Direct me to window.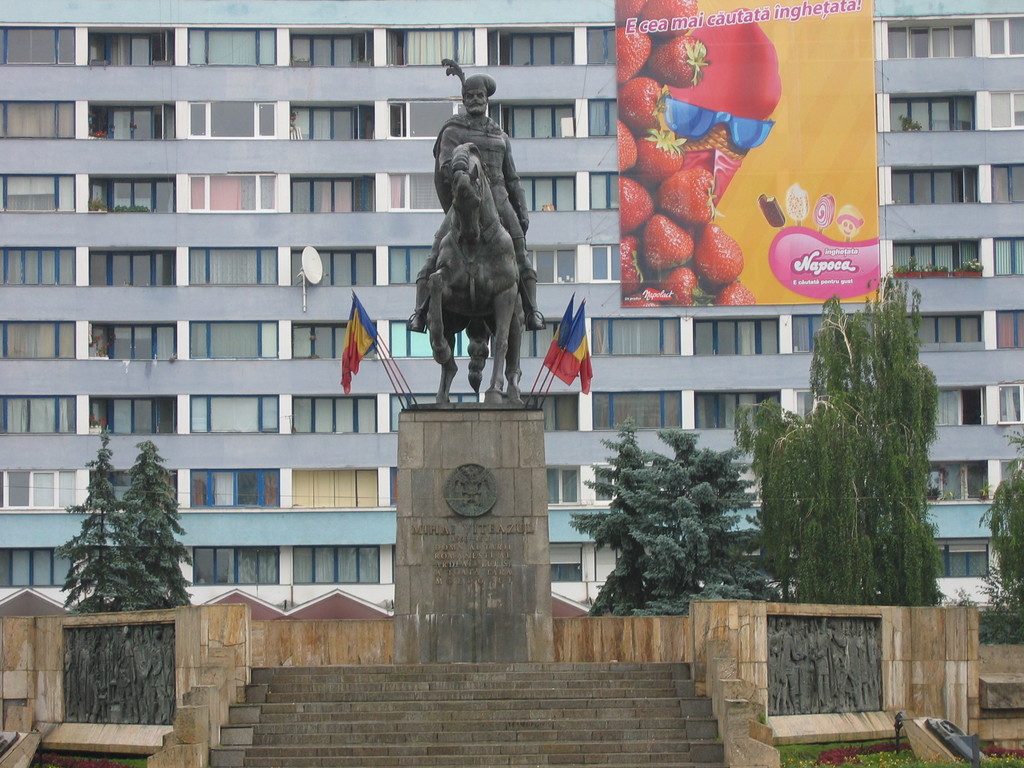
Direction: {"x1": 909, "y1": 305, "x2": 981, "y2": 344}.
